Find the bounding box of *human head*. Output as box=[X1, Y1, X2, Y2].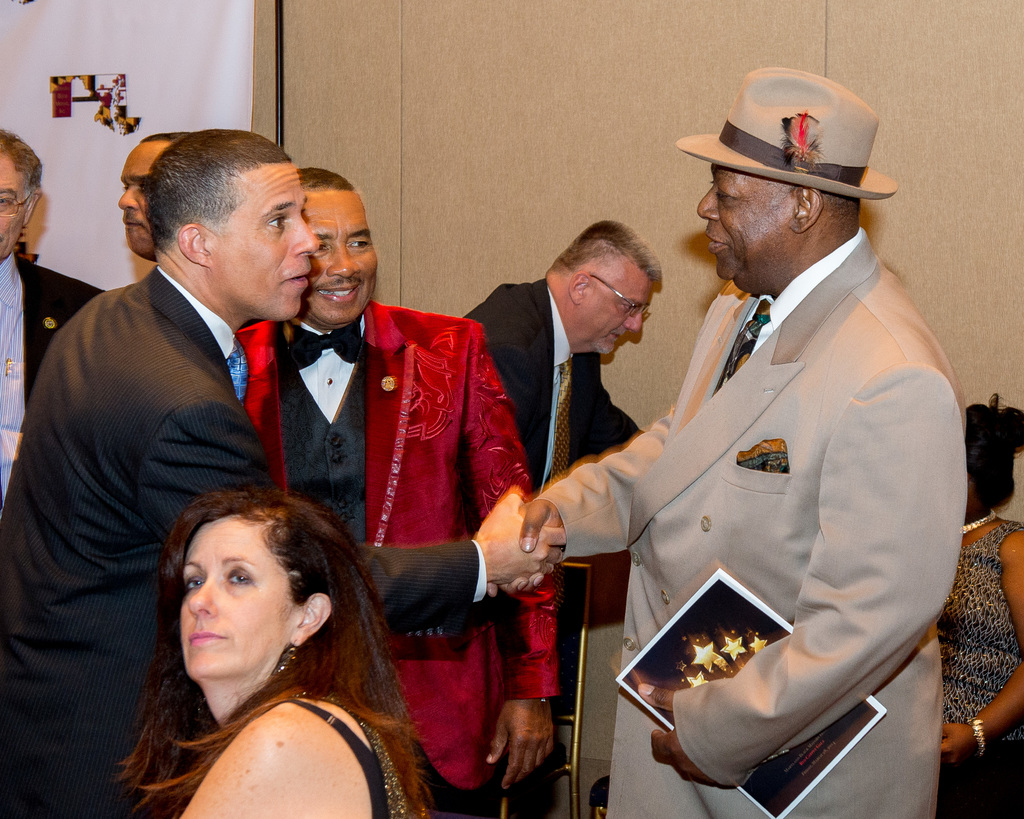
box=[117, 127, 186, 261].
